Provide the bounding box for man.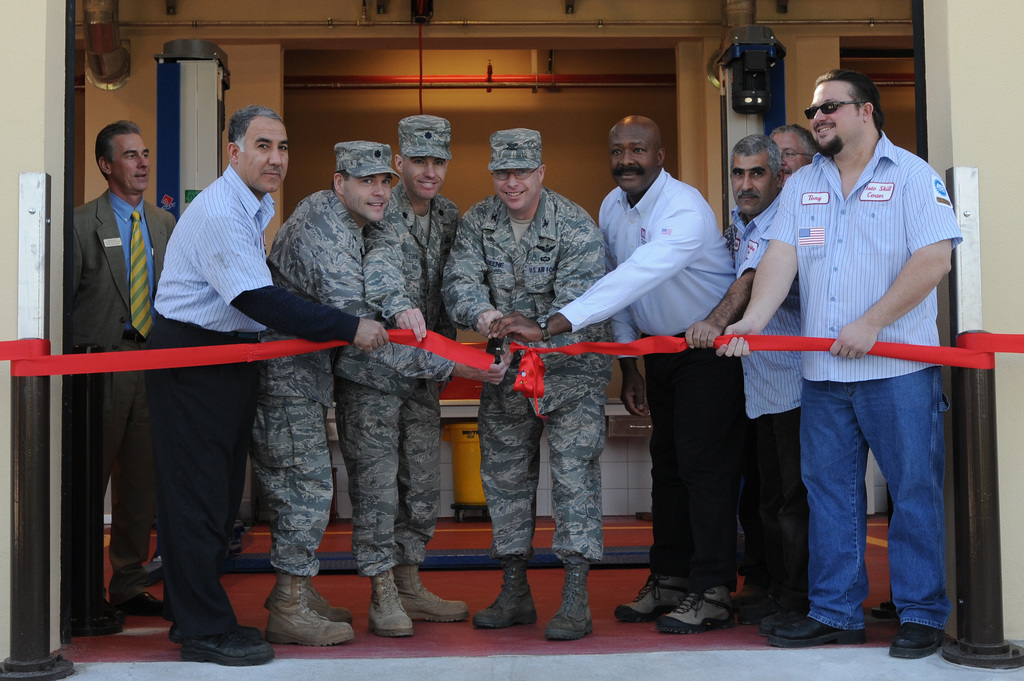
bbox(678, 132, 801, 643).
